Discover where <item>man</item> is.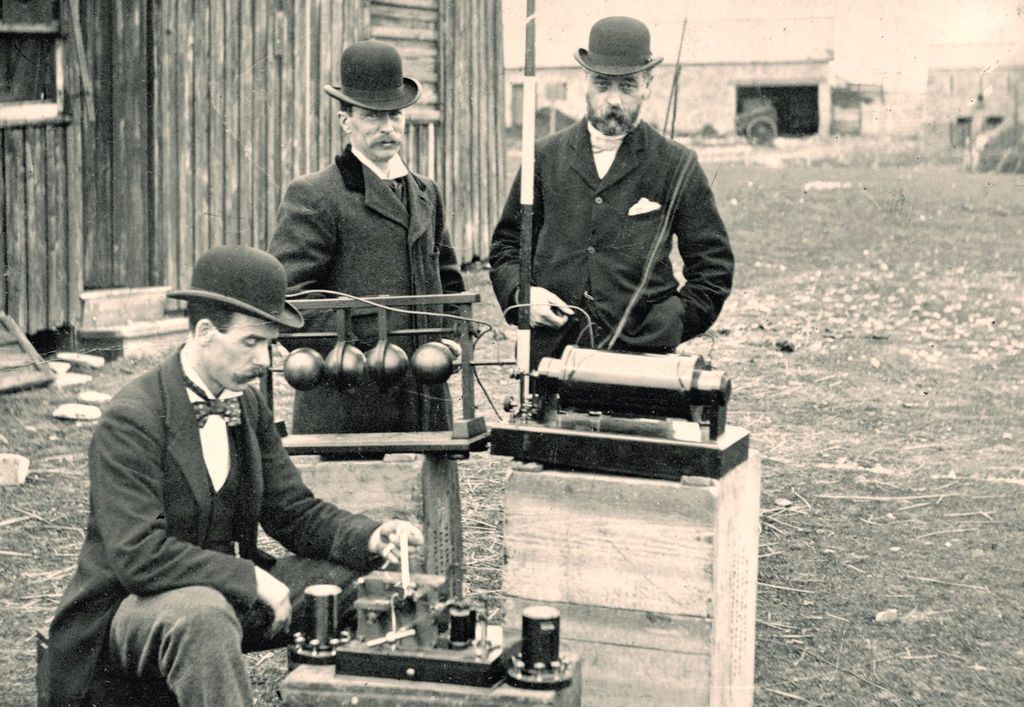
Discovered at crop(266, 39, 479, 430).
